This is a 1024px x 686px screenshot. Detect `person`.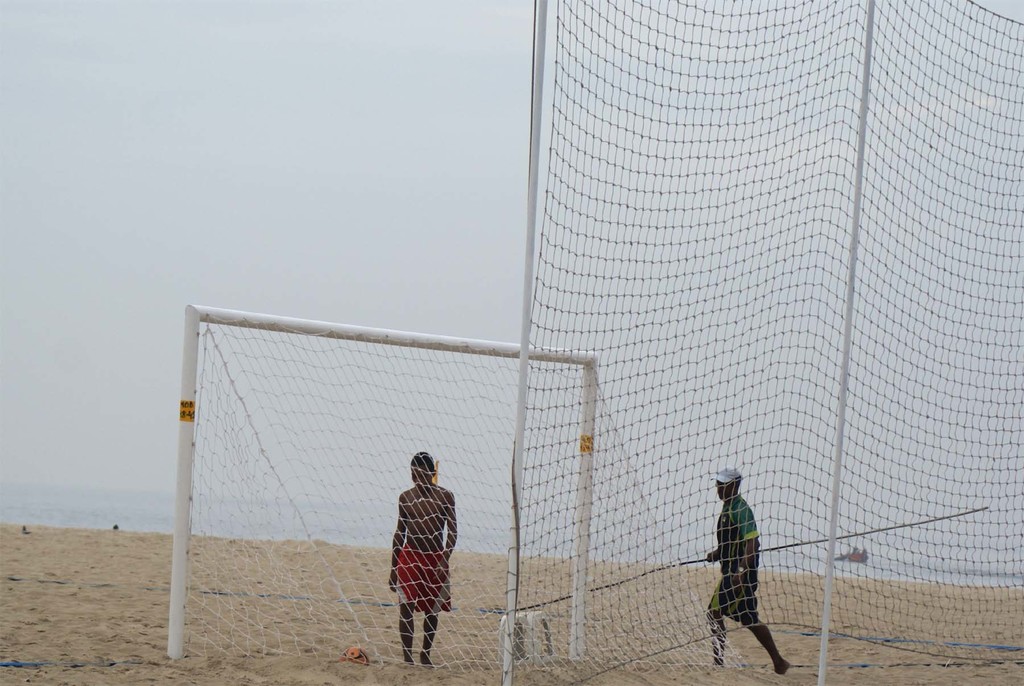
702/461/785/667.
